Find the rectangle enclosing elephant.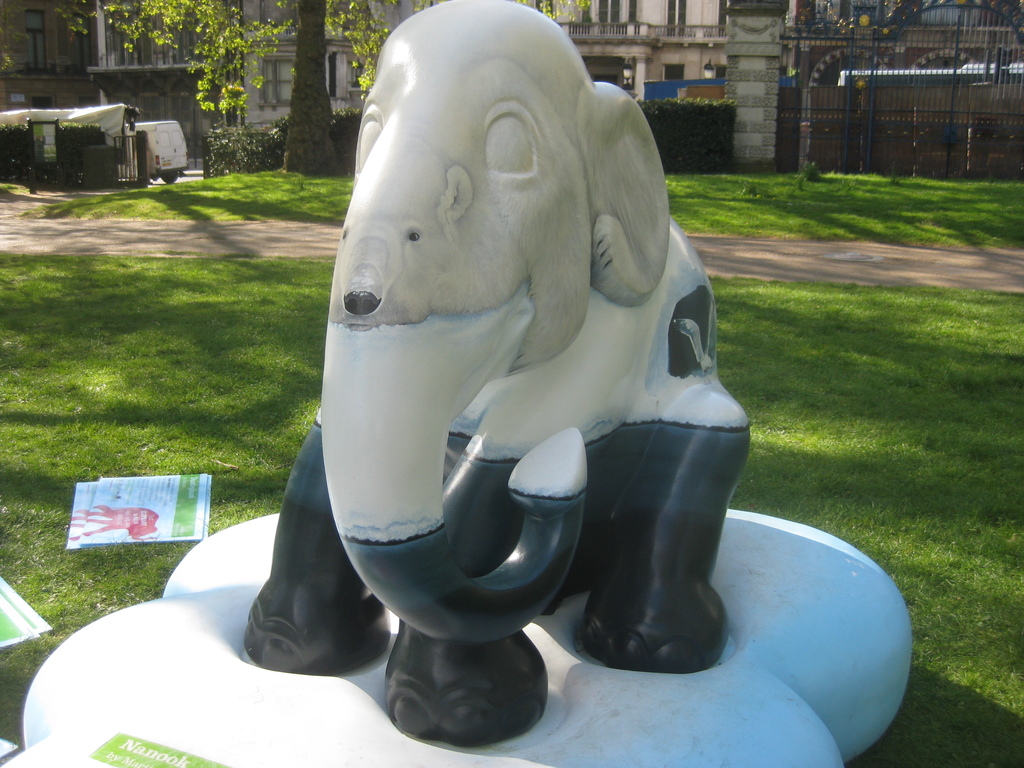
<region>243, 0, 756, 746</region>.
